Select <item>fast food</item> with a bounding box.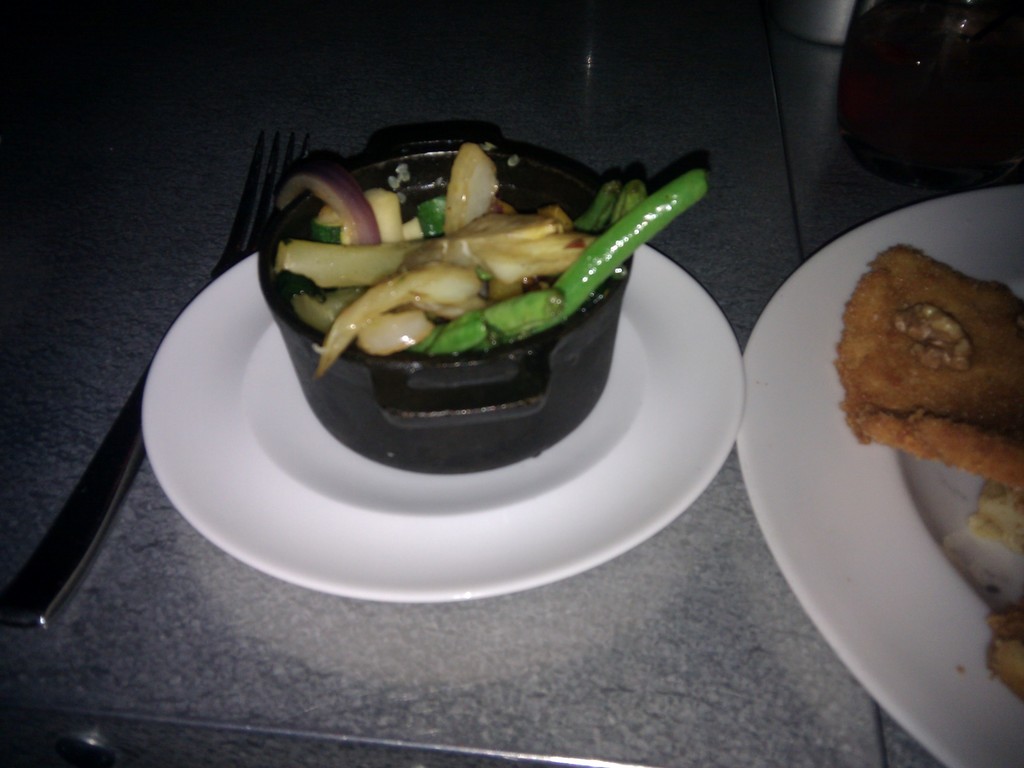
bbox(268, 140, 723, 385).
